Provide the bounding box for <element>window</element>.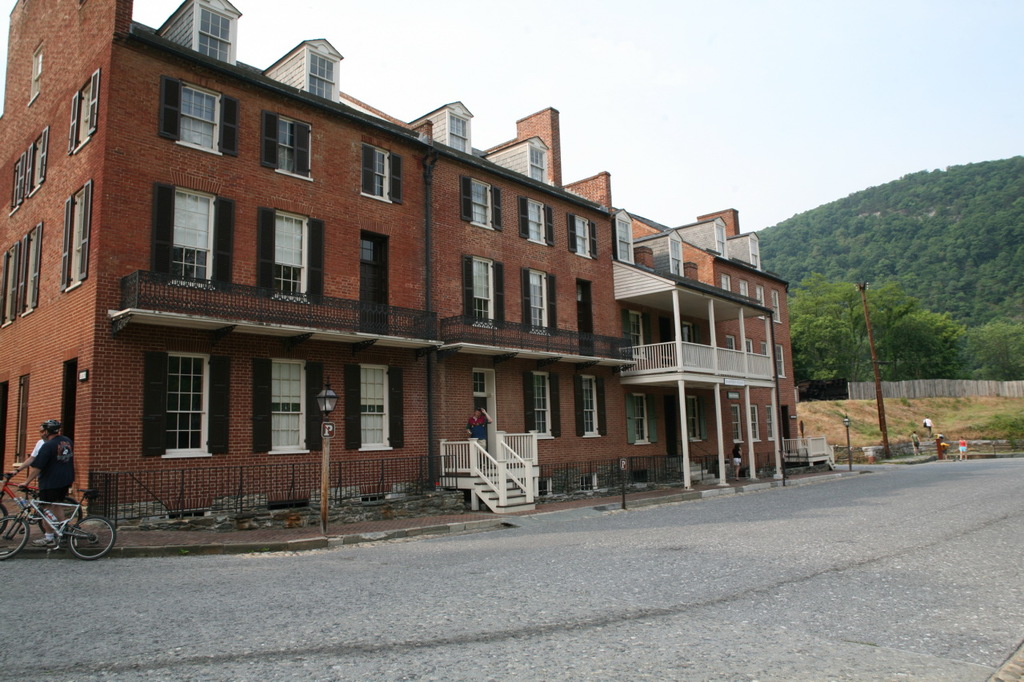
{"x1": 625, "y1": 393, "x2": 655, "y2": 440}.
